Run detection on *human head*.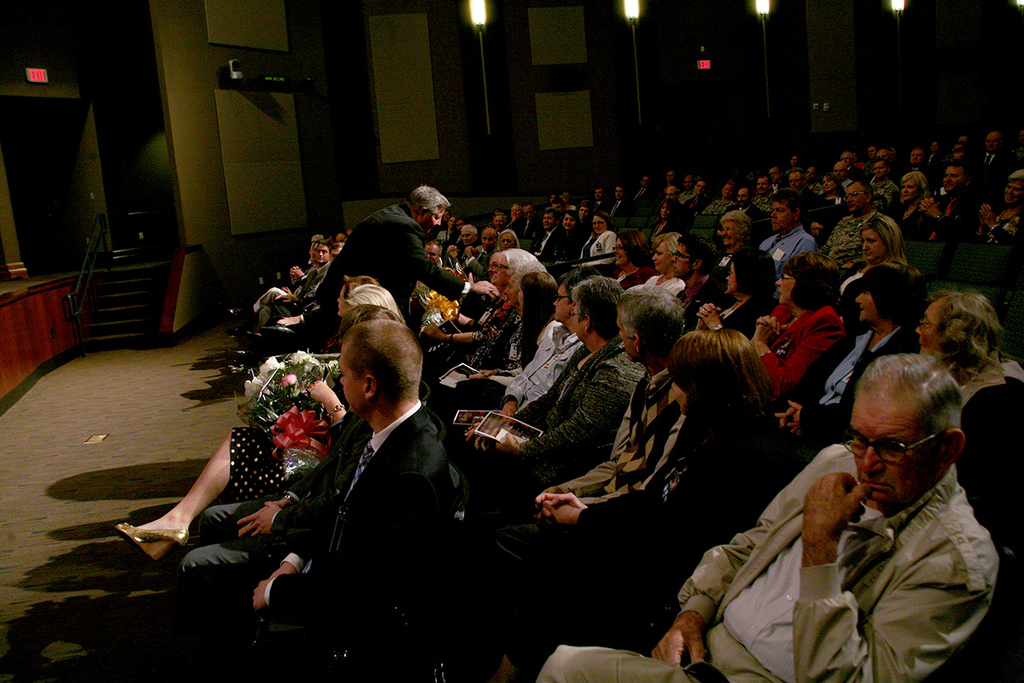
Result: (944,161,968,192).
